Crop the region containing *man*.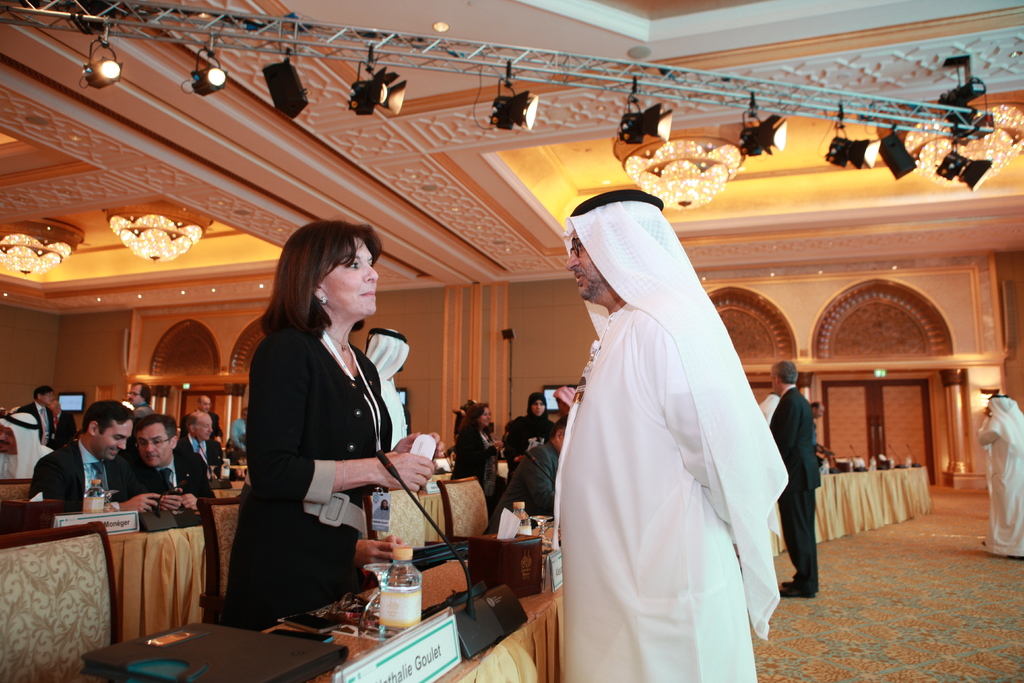
Crop region: 196:391:227:432.
